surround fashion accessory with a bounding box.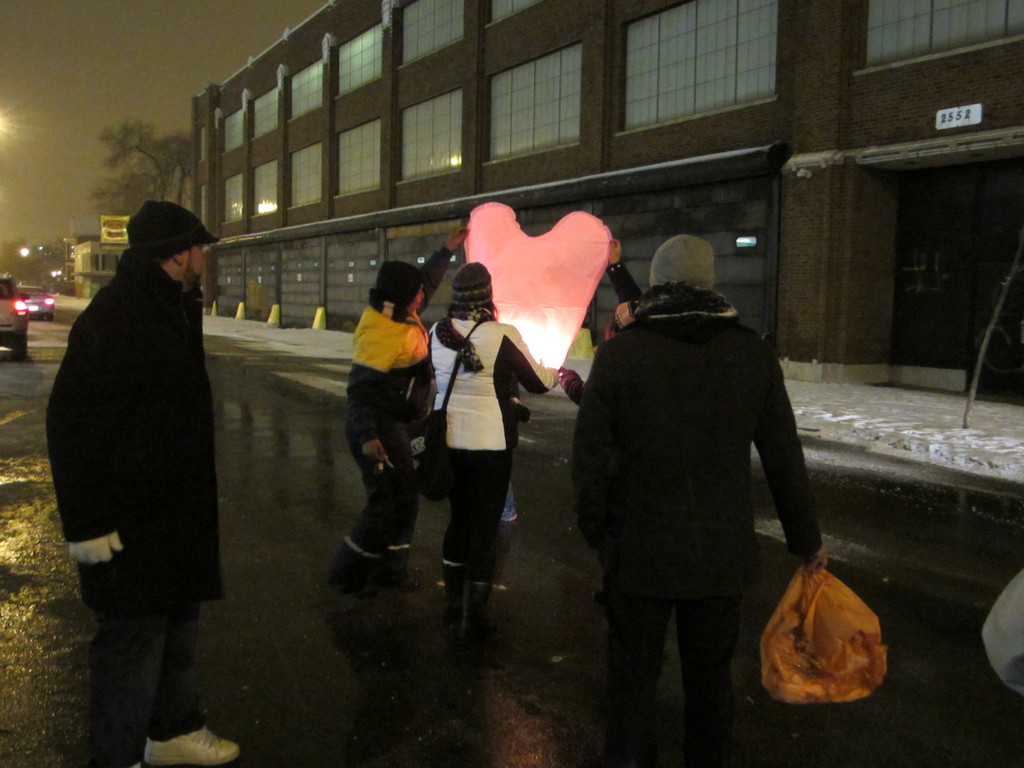
left=452, top=261, right=490, bottom=308.
